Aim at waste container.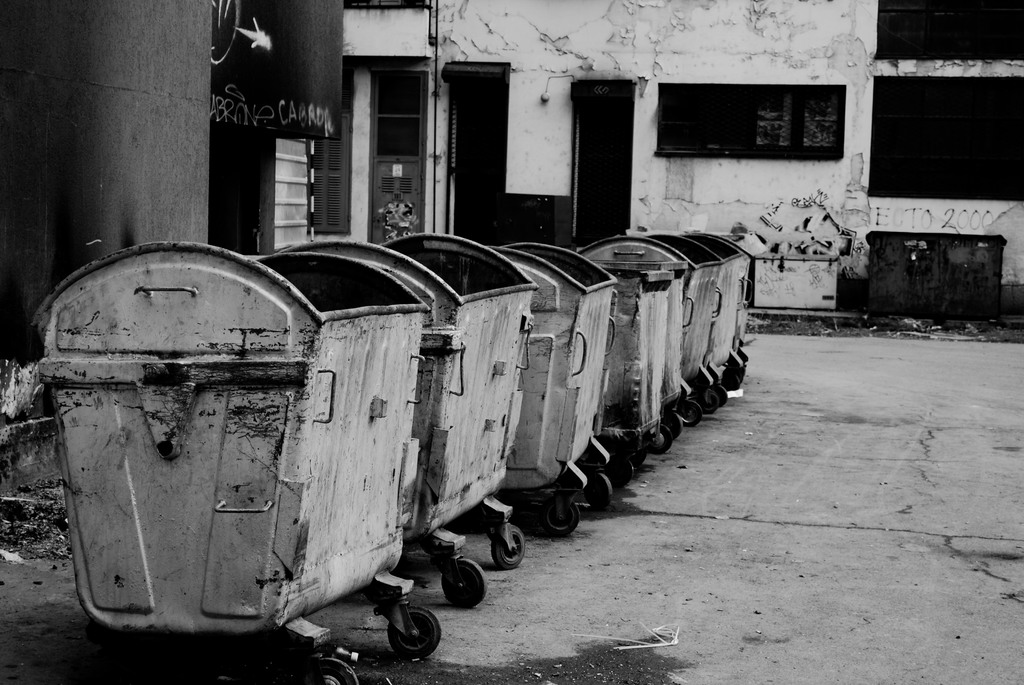
Aimed at crop(567, 235, 688, 482).
